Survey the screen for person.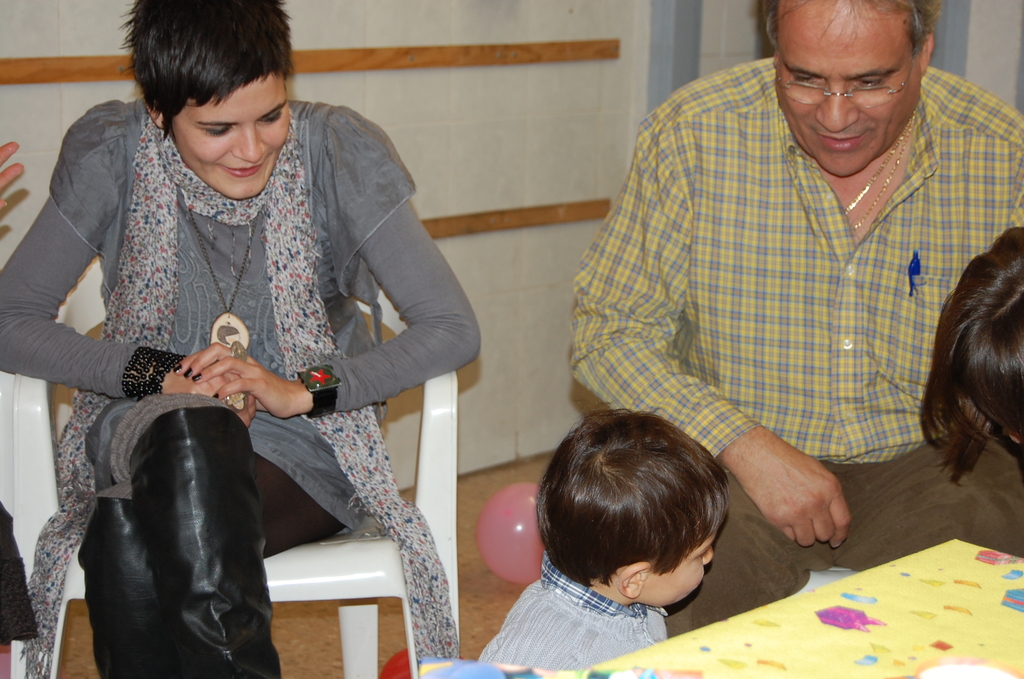
Survey found: l=0, t=142, r=39, b=678.
